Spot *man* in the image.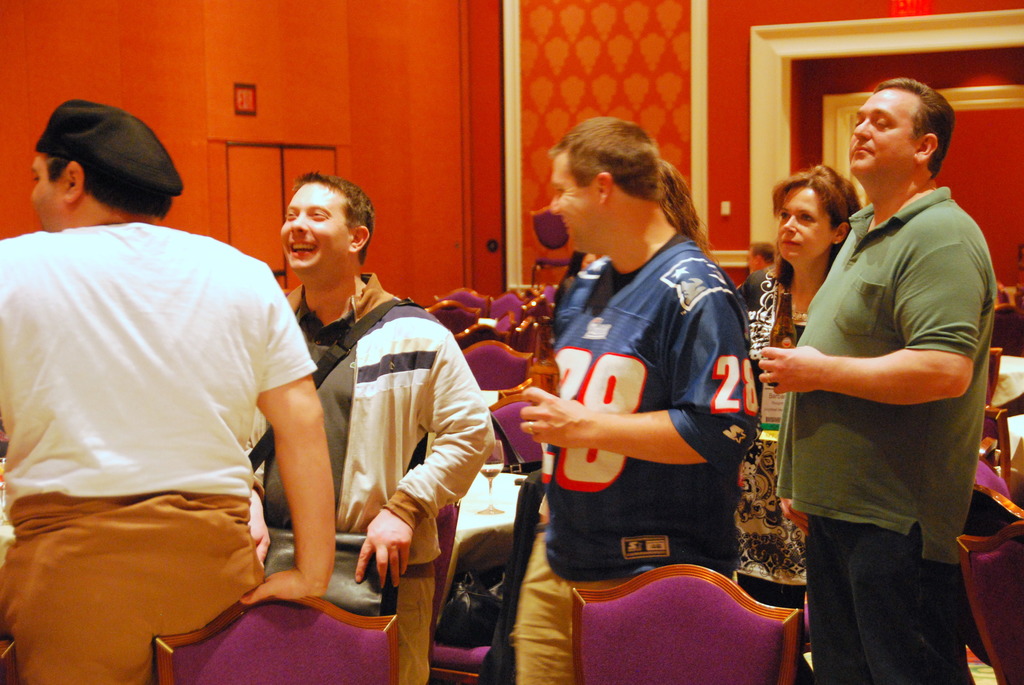
*man* found at (0,98,341,684).
